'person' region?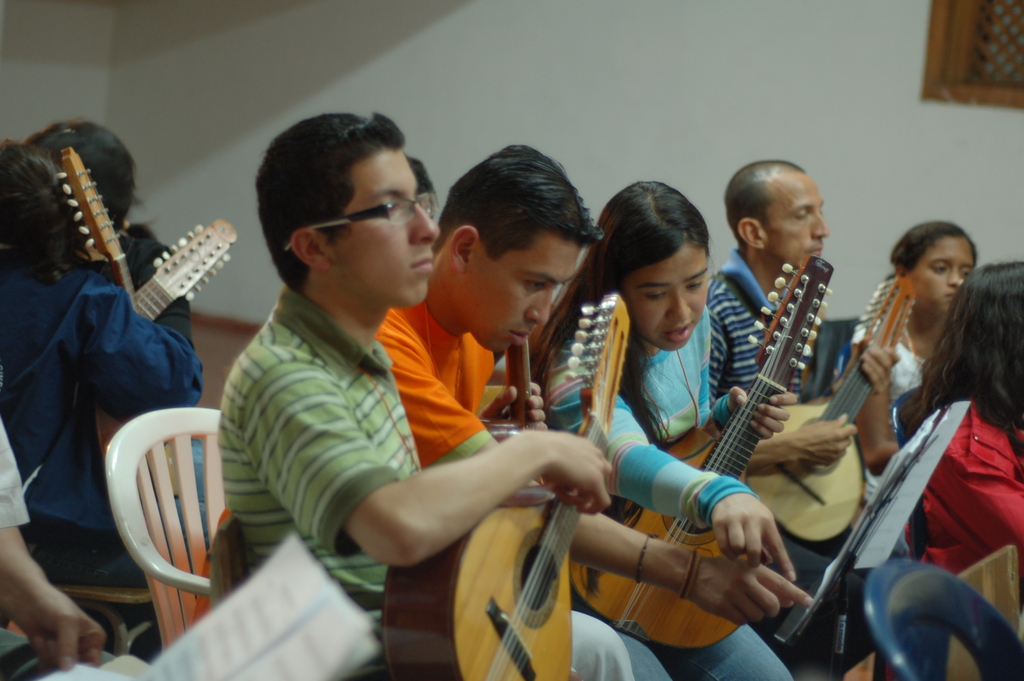
bbox(549, 180, 787, 584)
